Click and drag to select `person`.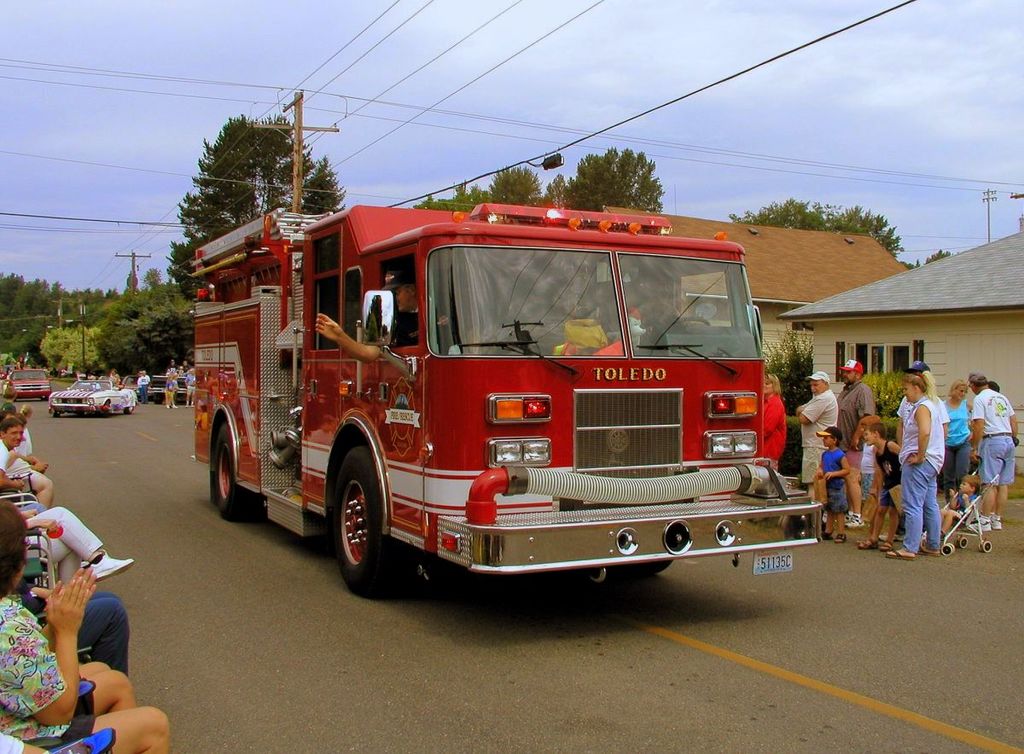
Selection: left=814, top=424, right=852, bottom=546.
